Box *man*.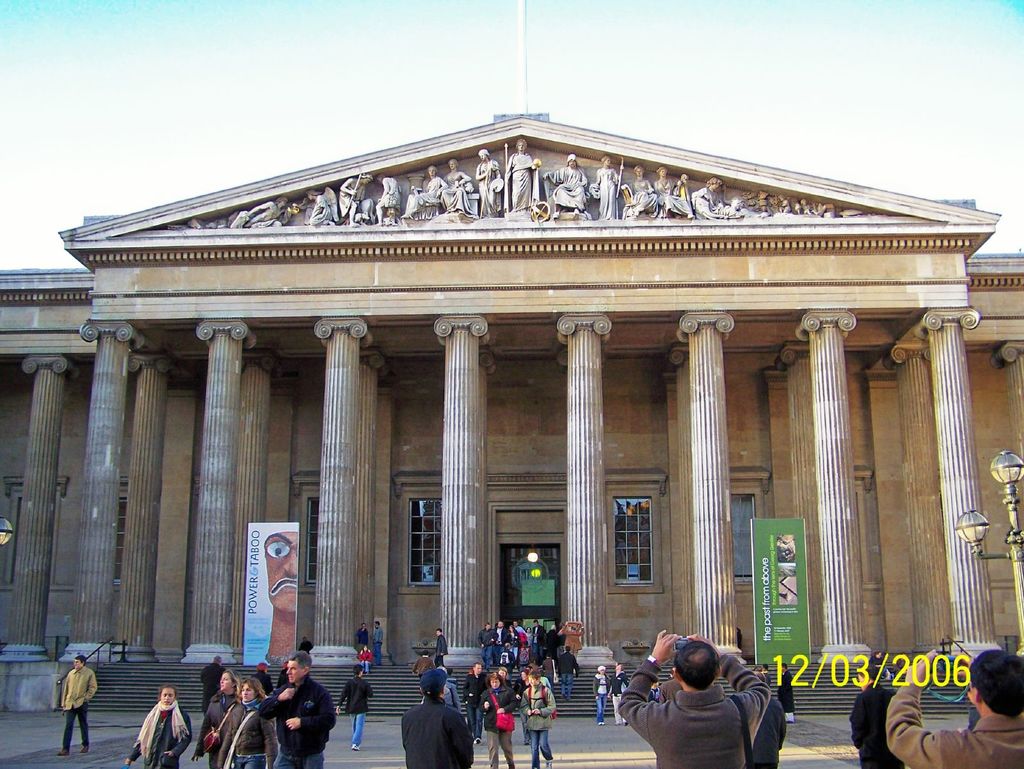
Rect(255, 646, 337, 766).
